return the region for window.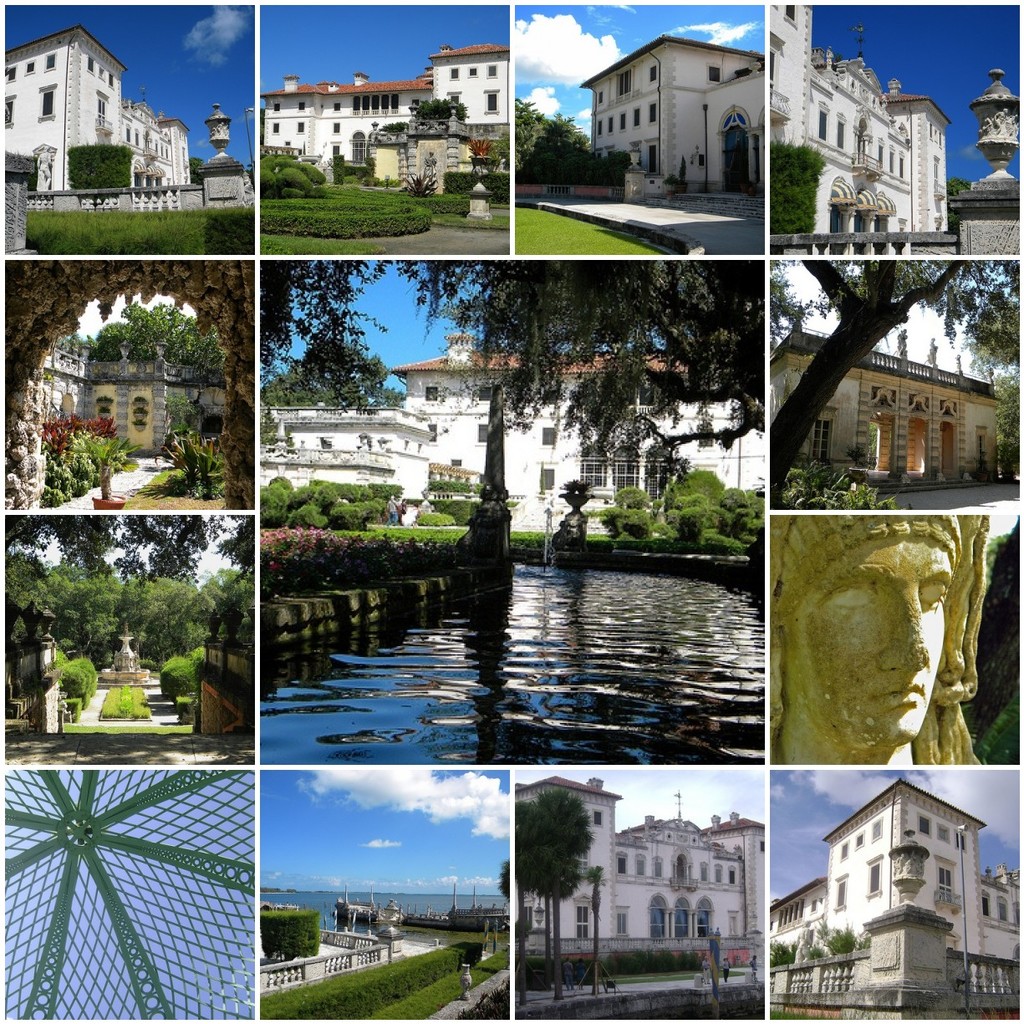
x1=334 y1=142 x2=340 y2=156.
